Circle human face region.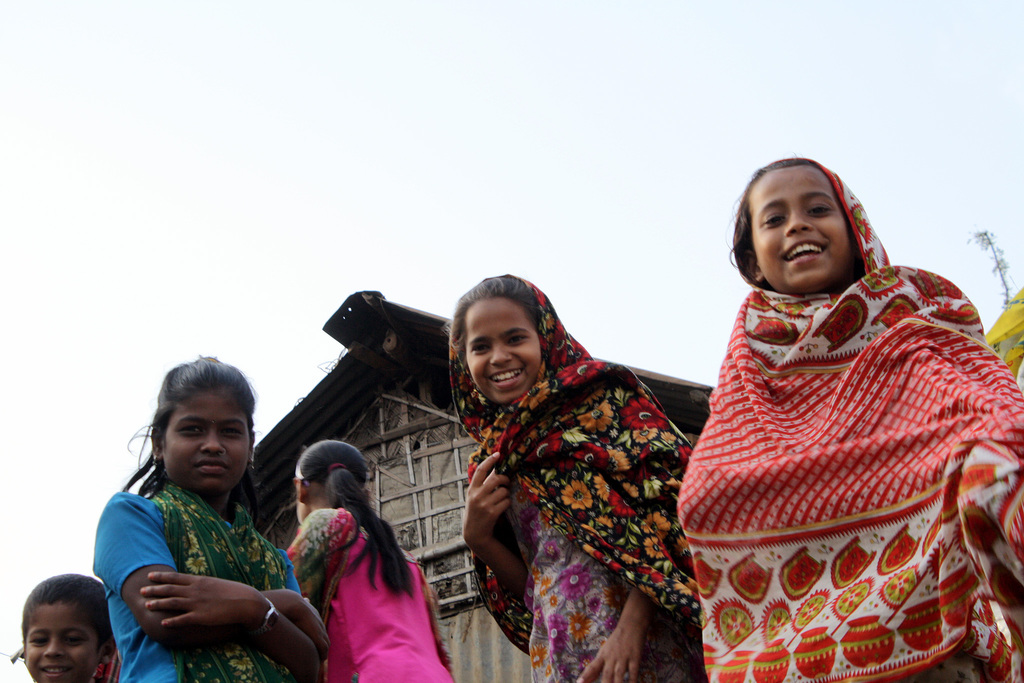
Region: box=[24, 600, 99, 682].
